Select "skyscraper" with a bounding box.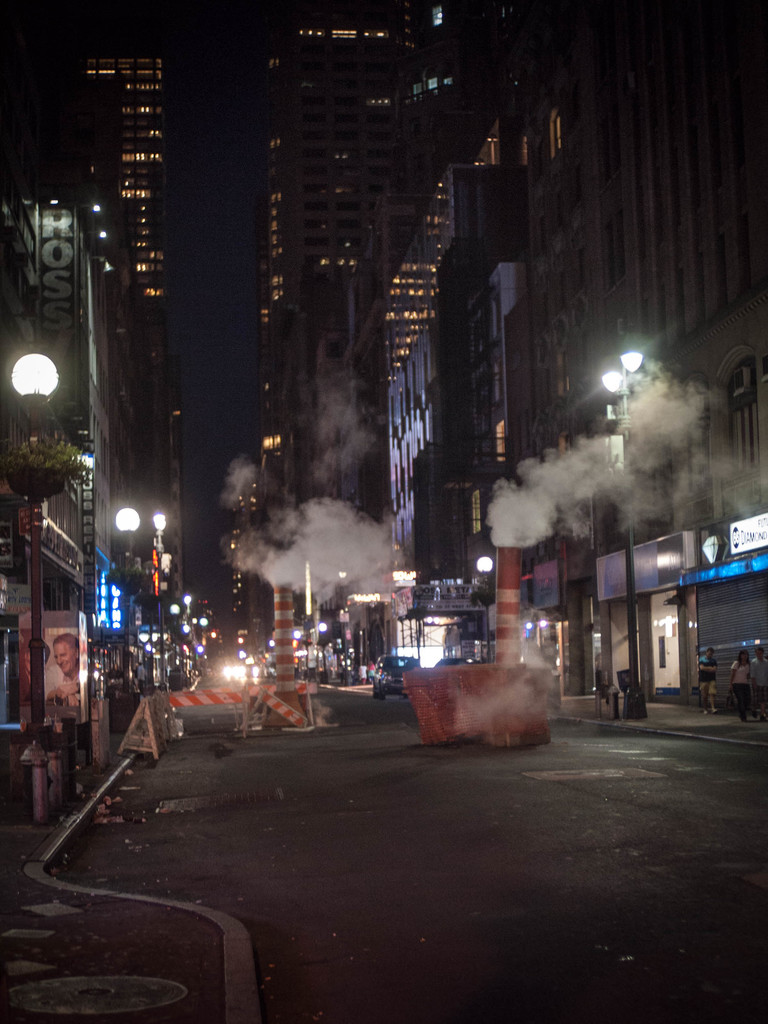
[left=222, top=0, right=495, bottom=543].
